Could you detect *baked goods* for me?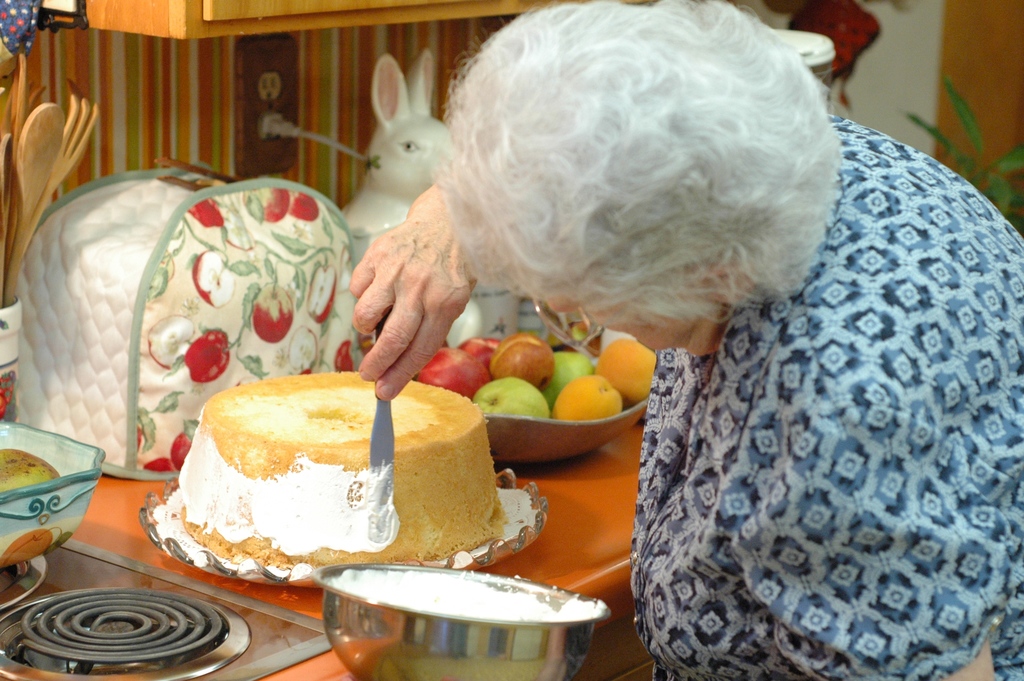
Detection result: 0:445:60:498.
